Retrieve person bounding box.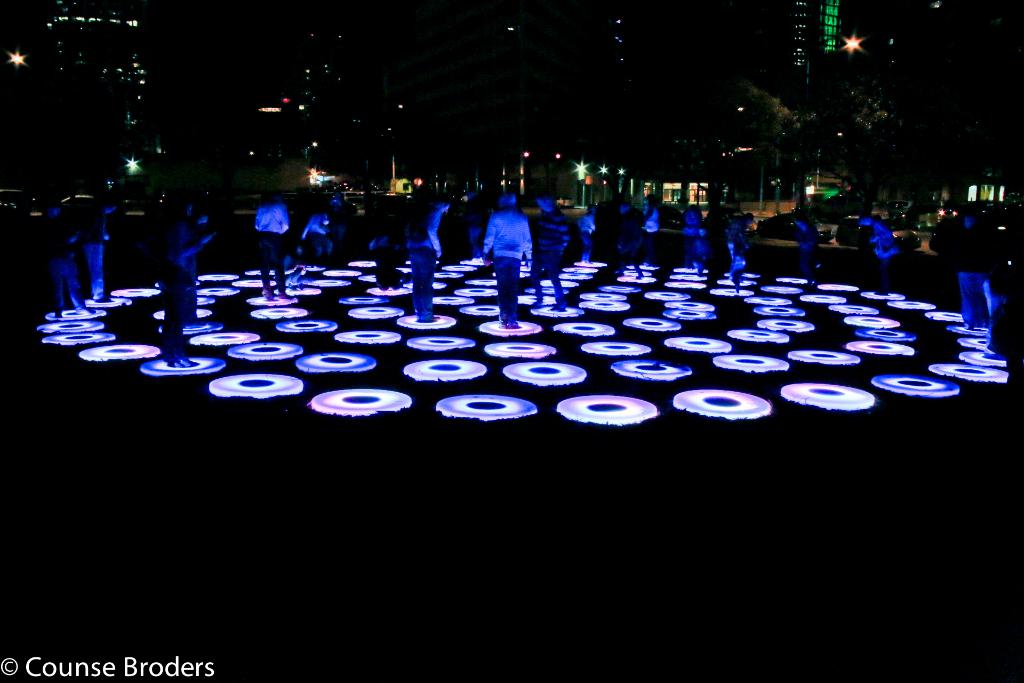
Bounding box: box=[957, 206, 998, 341].
